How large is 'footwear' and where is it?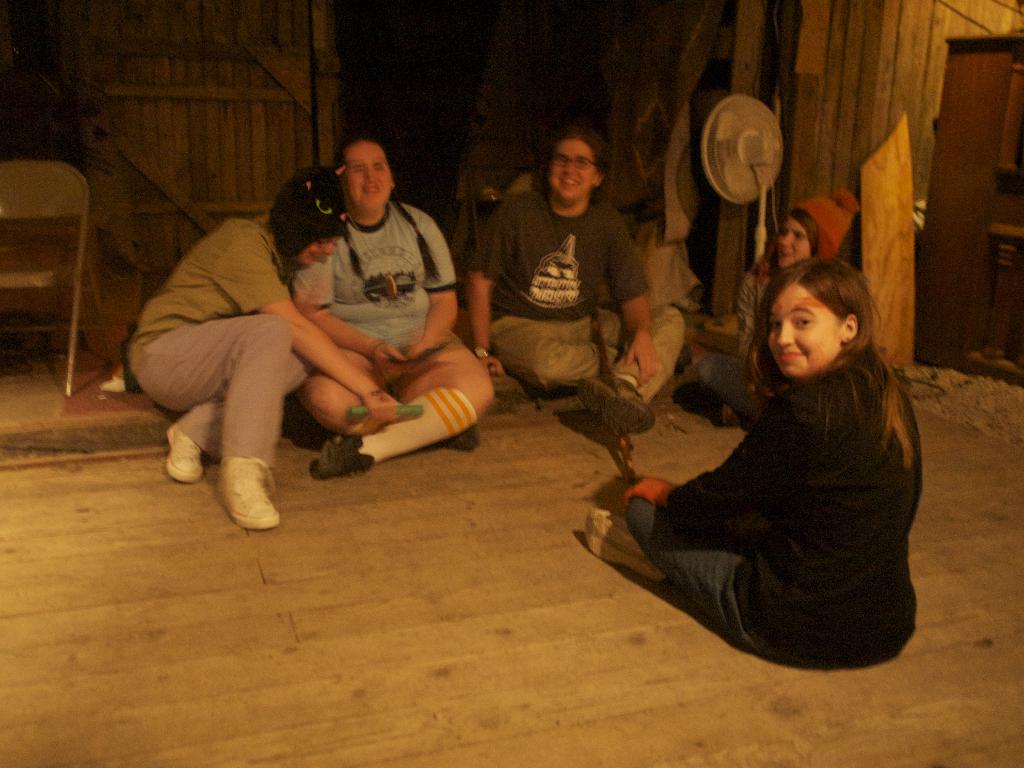
Bounding box: 169,428,209,486.
